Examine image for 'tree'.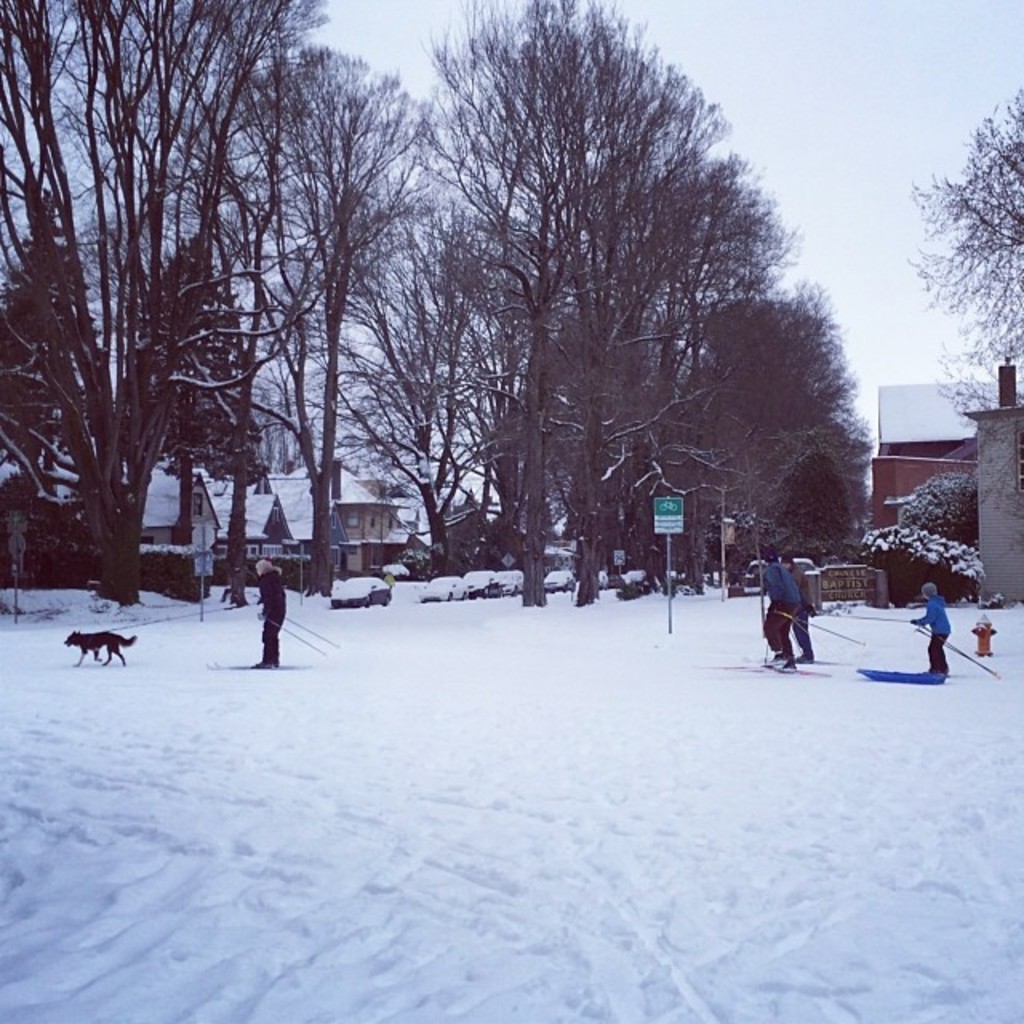
Examination result: region(654, 160, 803, 366).
